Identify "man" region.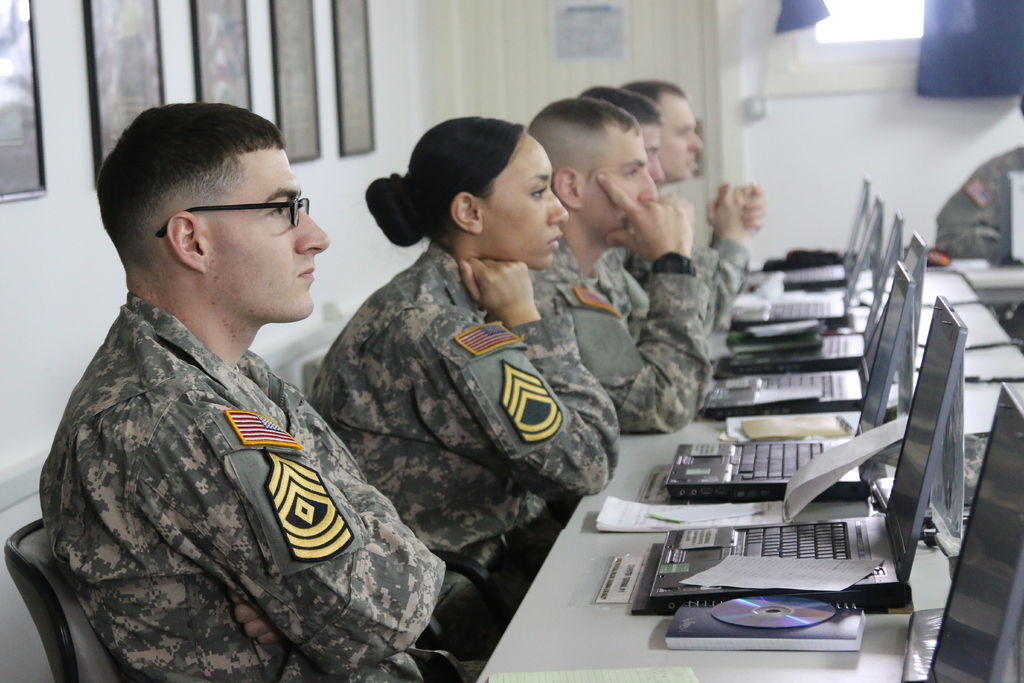
Region: [47,82,463,677].
